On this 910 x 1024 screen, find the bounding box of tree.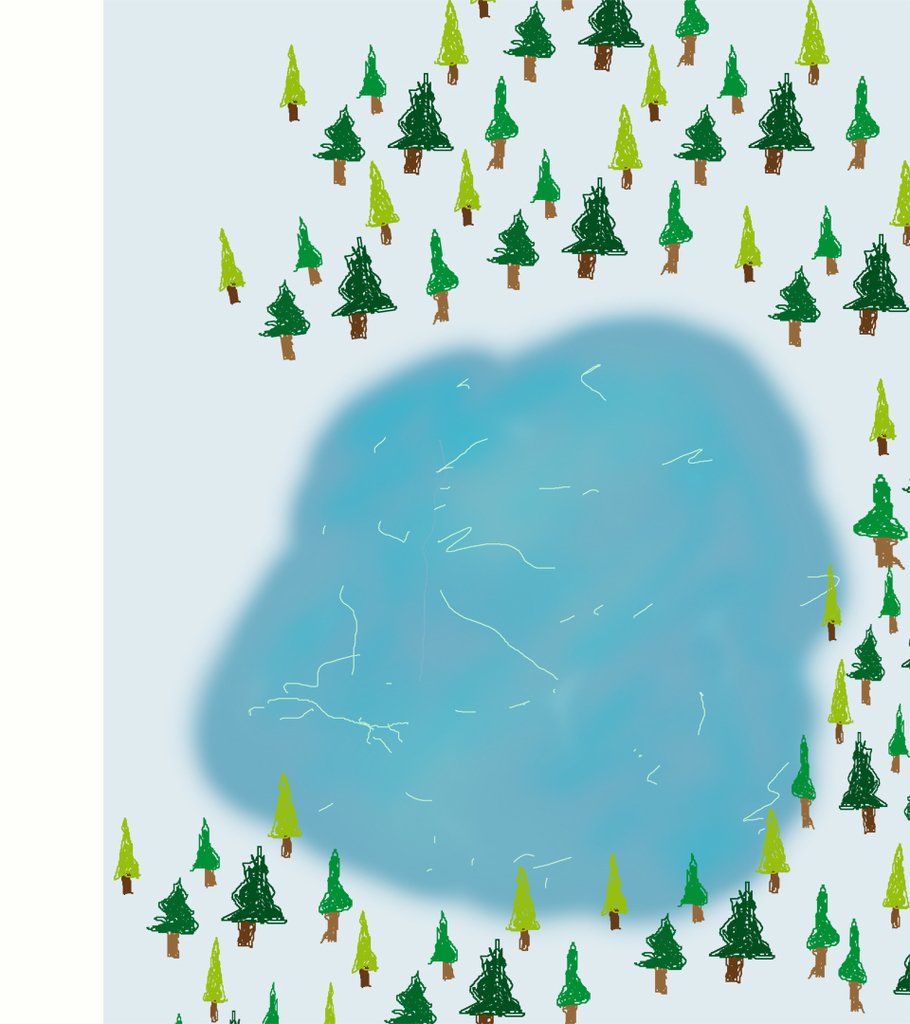
Bounding box: bbox=(394, 62, 452, 175).
